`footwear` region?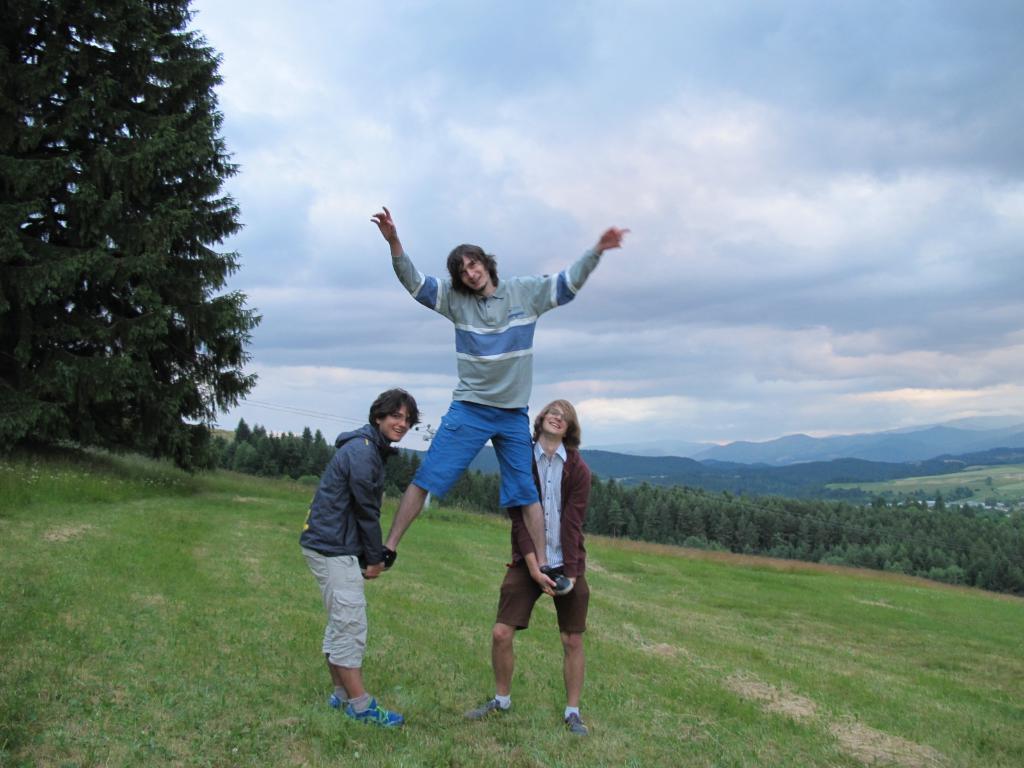
locate(346, 699, 407, 733)
